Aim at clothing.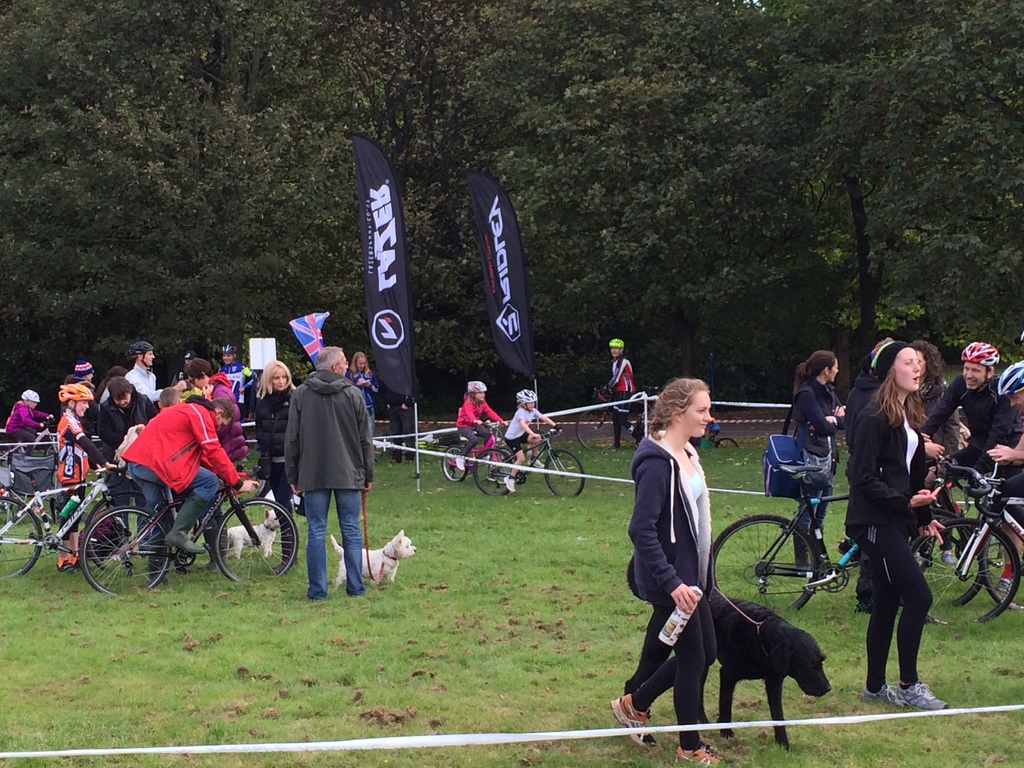
Aimed at {"left": 499, "top": 406, "right": 545, "bottom": 452}.
